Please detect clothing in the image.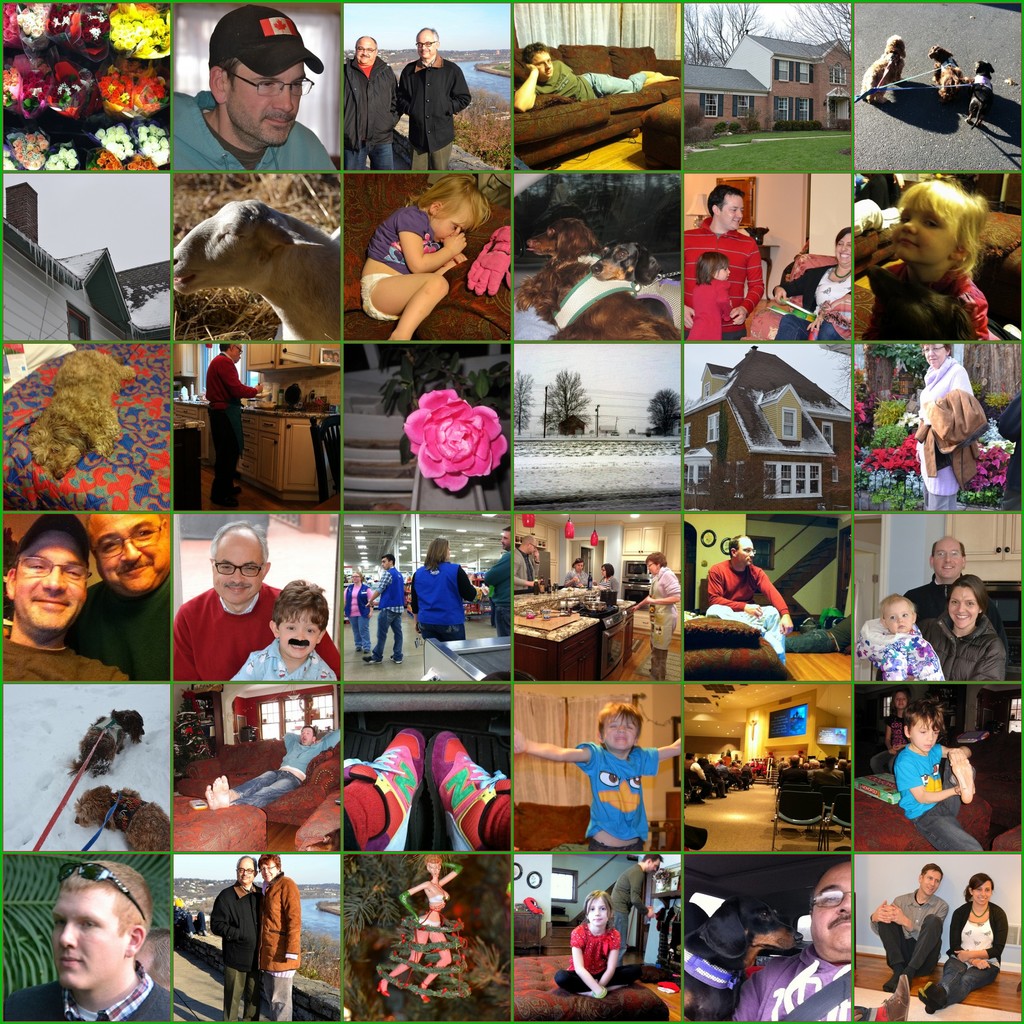
rect(877, 888, 947, 982).
